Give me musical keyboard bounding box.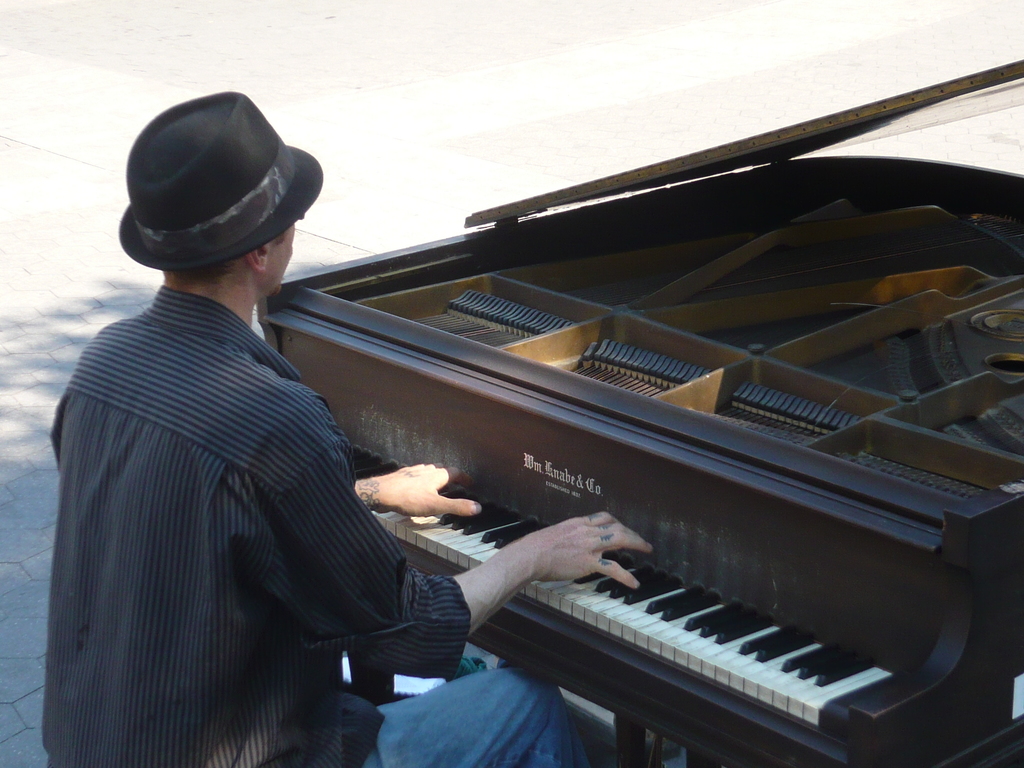
<bbox>367, 472, 991, 749</bbox>.
